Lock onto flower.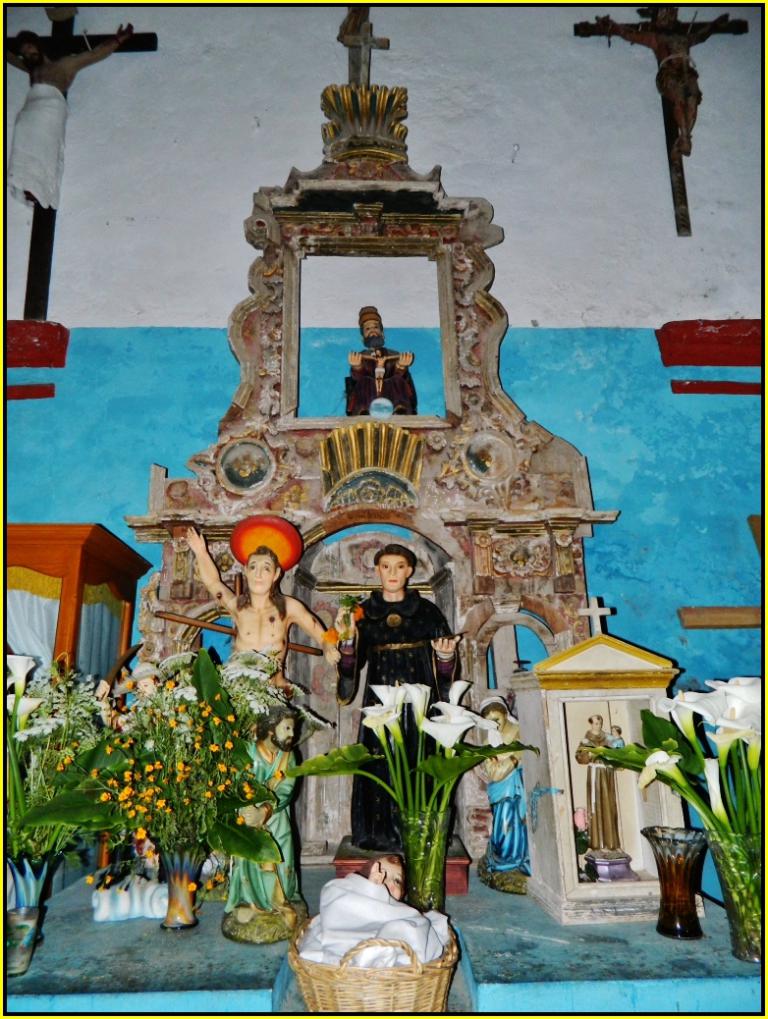
Locked: (x1=83, y1=873, x2=96, y2=890).
